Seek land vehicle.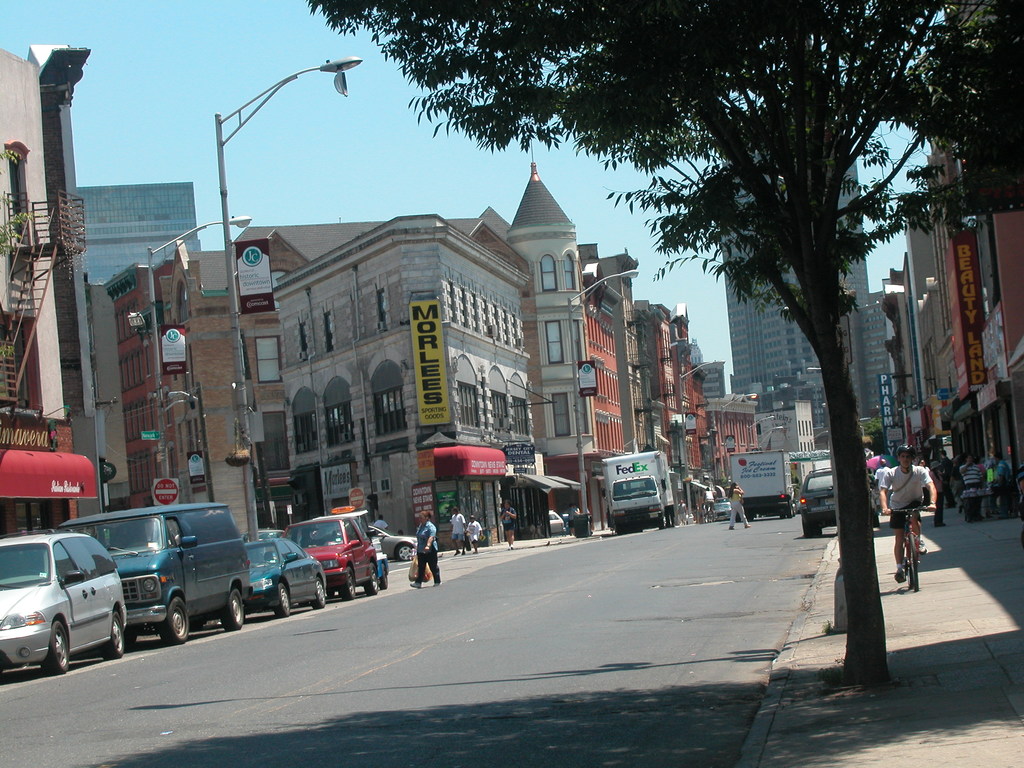
l=243, t=537, r=329, b=618.
